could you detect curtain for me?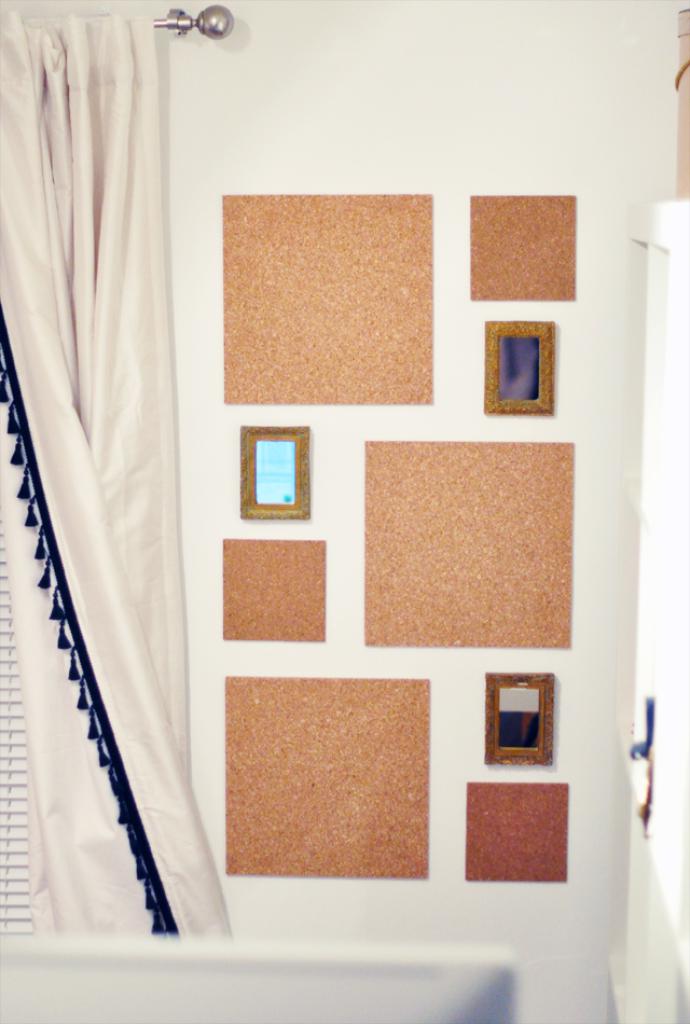
Detection result: region(13, 12, 222, 981).
